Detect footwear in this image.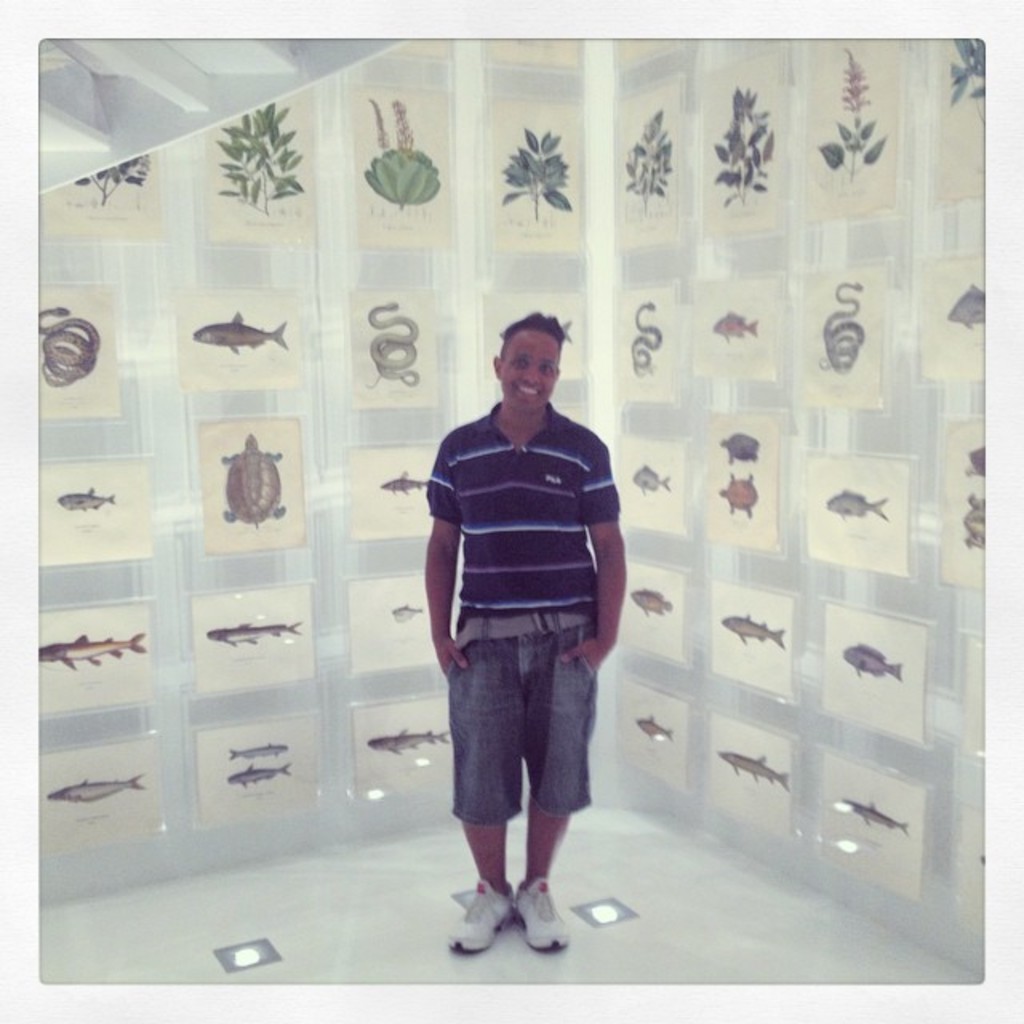
Detection: pyautogui.locateOnScreen(514, 875, 571, 949).
